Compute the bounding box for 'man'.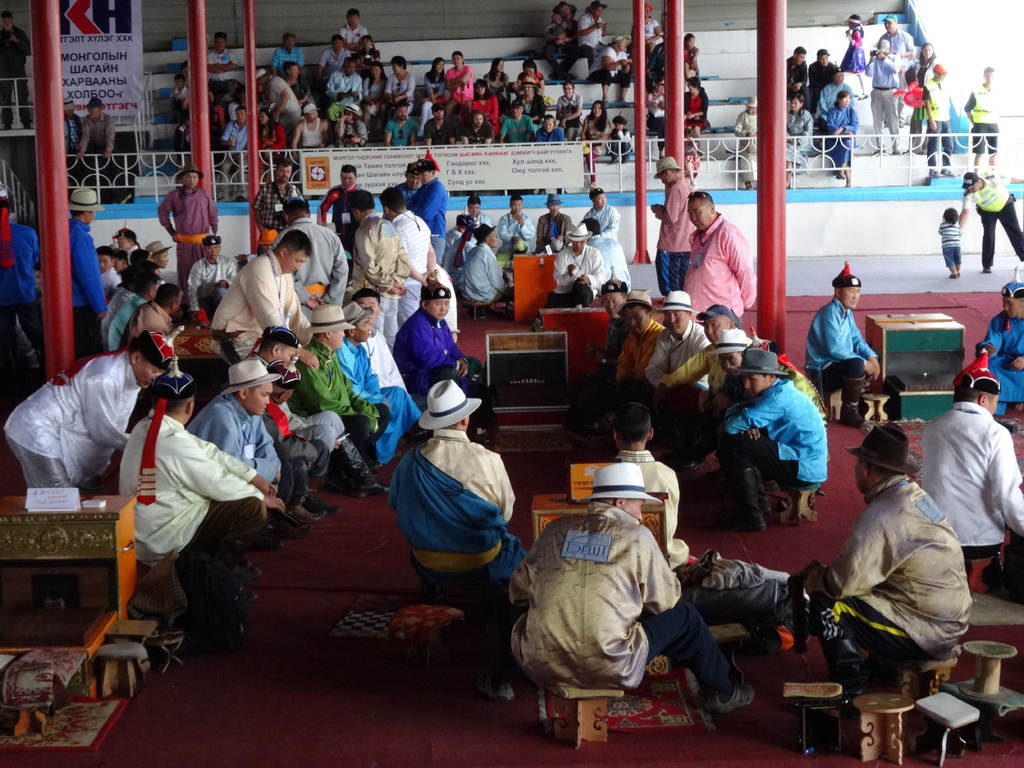
714/332/782/482.
